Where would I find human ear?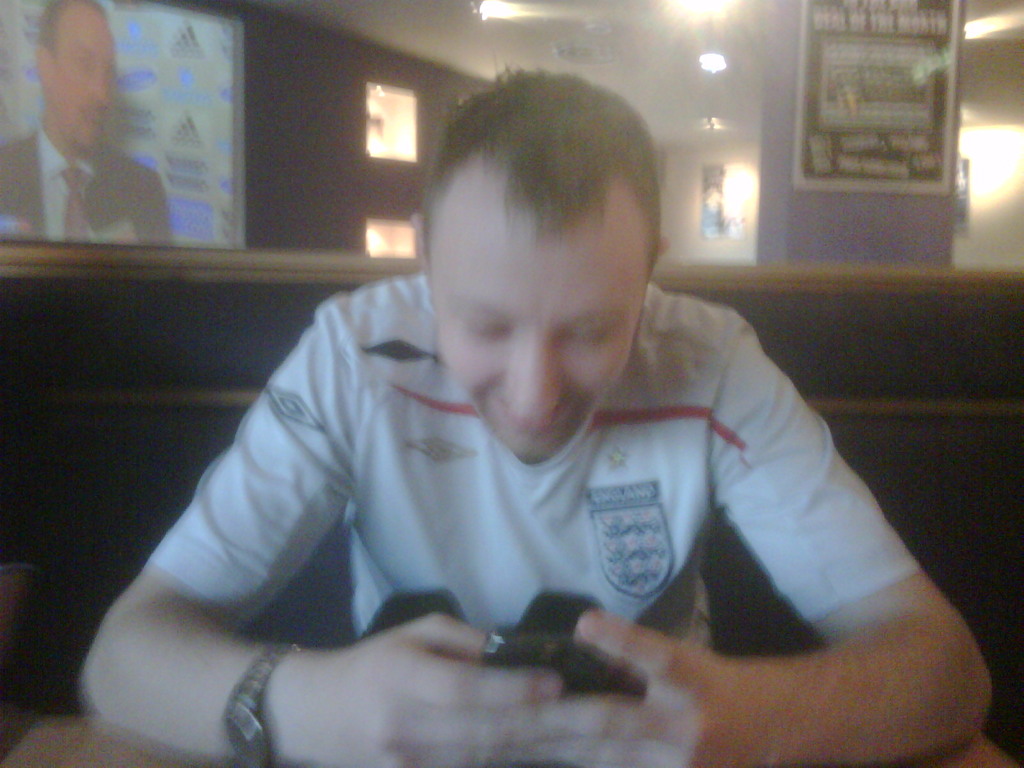
At bbox(35, 44, 55, 81).
